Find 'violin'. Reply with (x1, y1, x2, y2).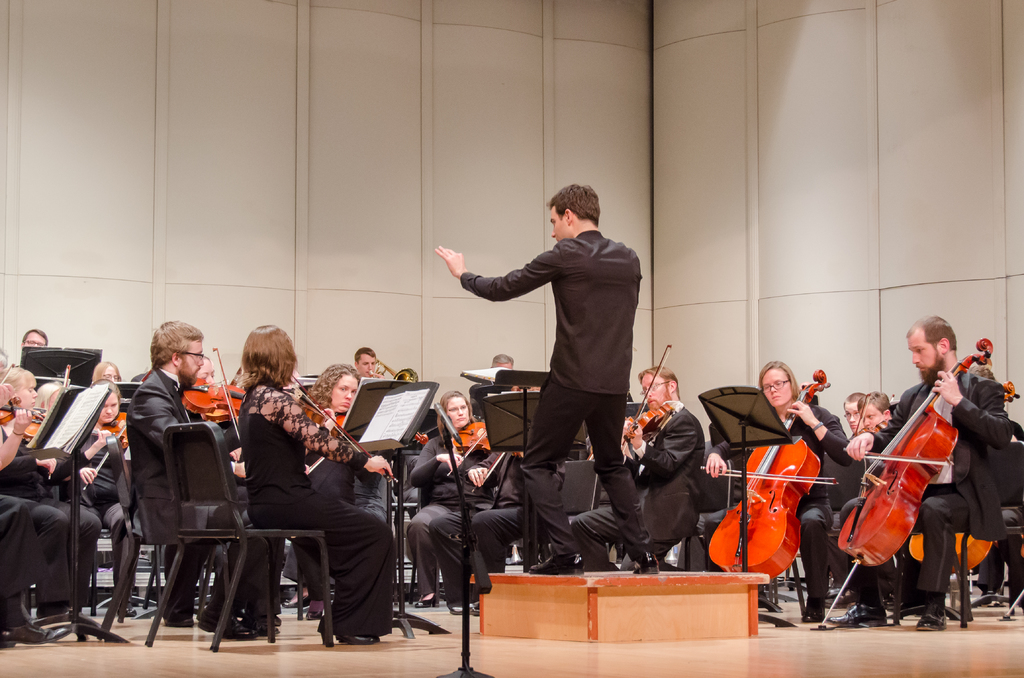
(448, 417, 491, 475).
